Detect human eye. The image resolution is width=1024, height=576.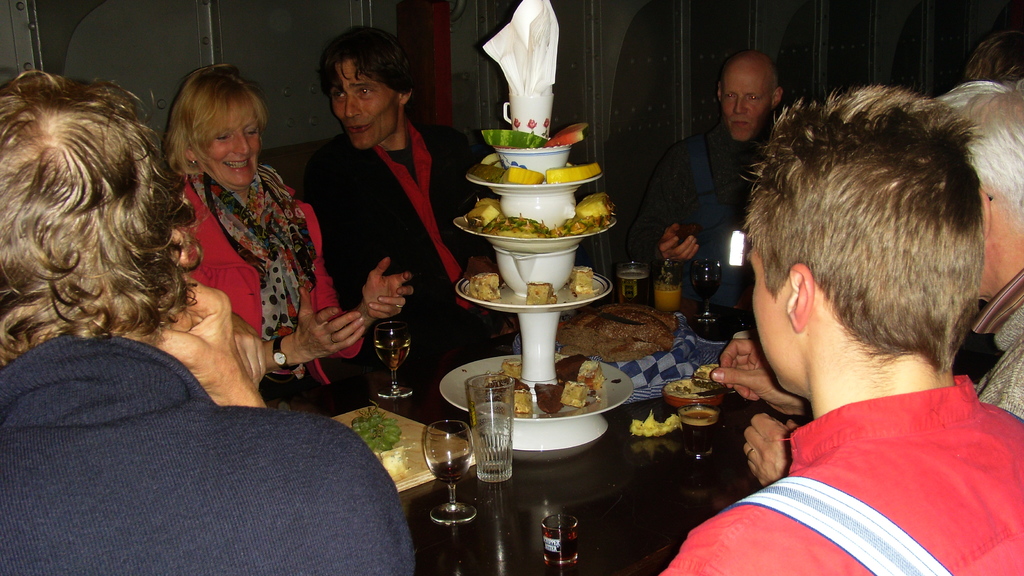
Rect(723, 90, 735, 101).
